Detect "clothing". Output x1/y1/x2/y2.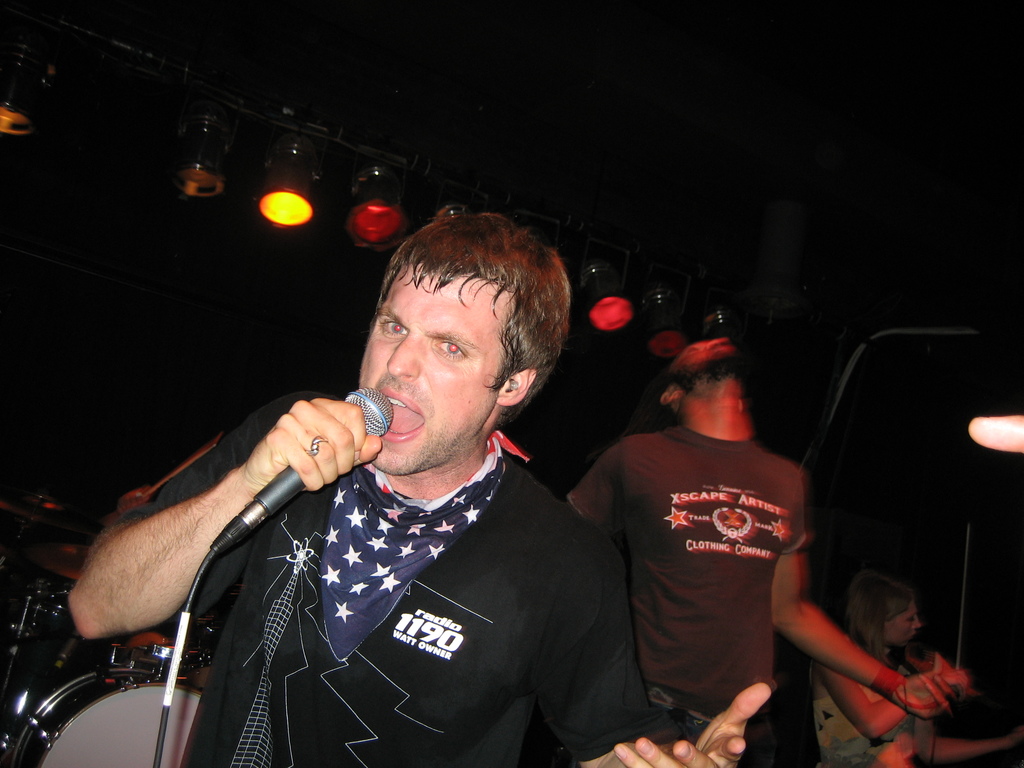
144/390/660/767.
